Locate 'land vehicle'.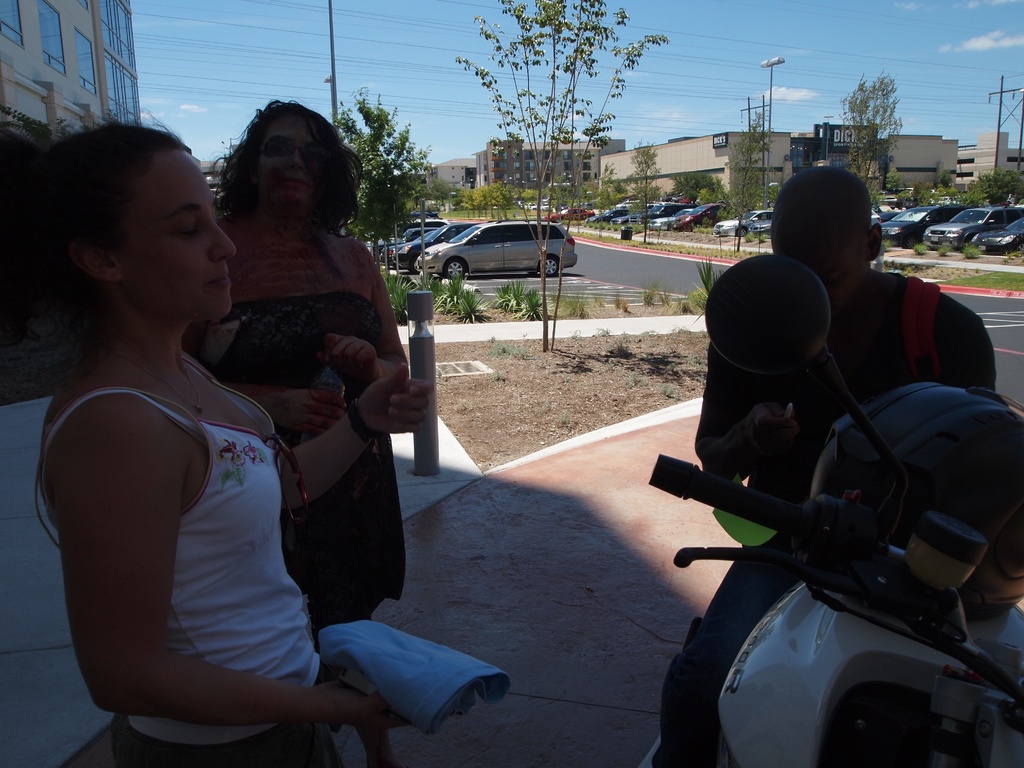
Bounding box: 670/191/686/204.
